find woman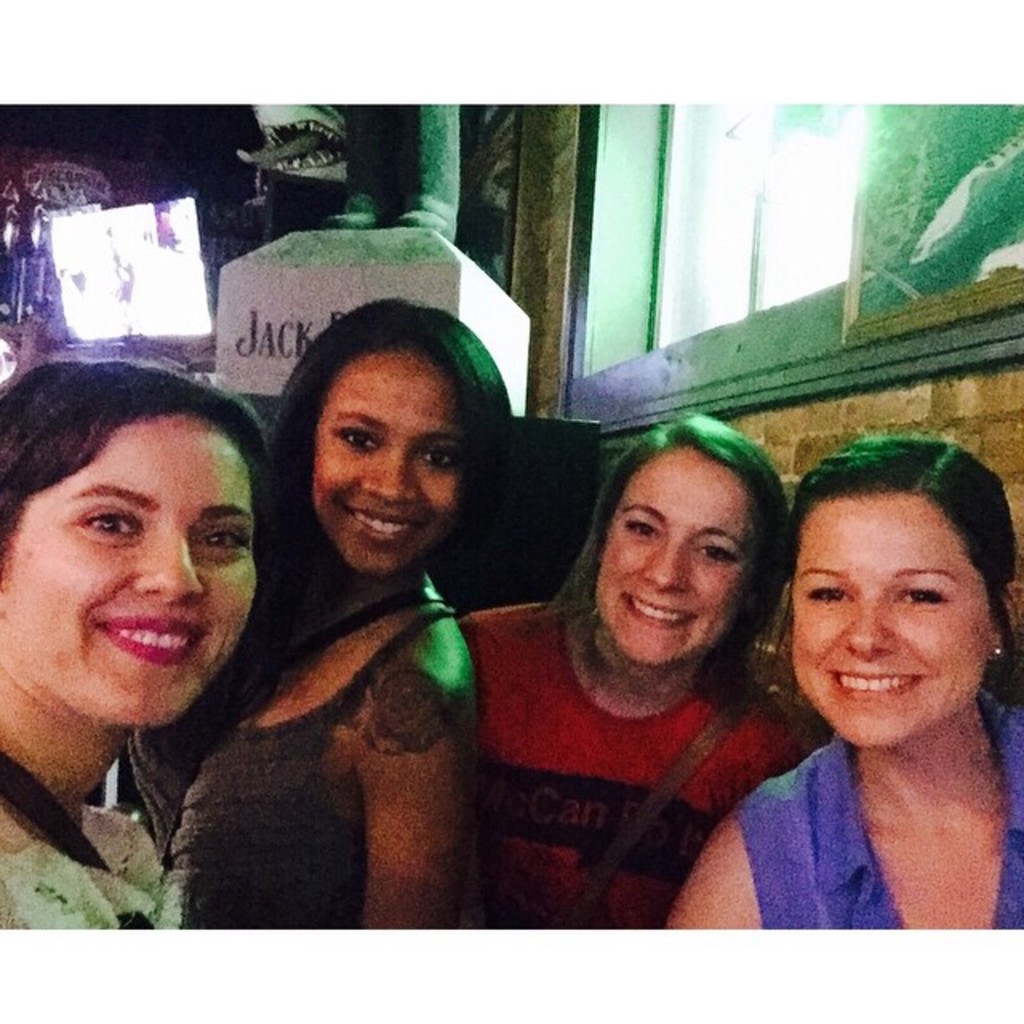
region(131, 293, 528, 926)
